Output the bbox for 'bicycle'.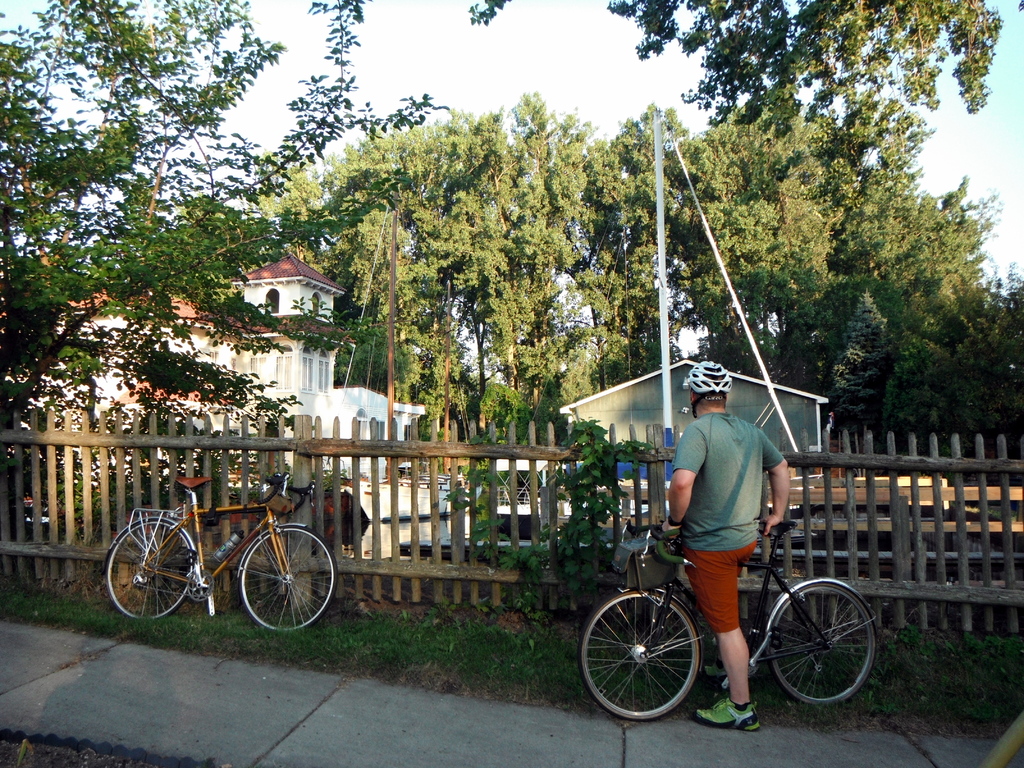
detection(568, 516, 881, 721).
